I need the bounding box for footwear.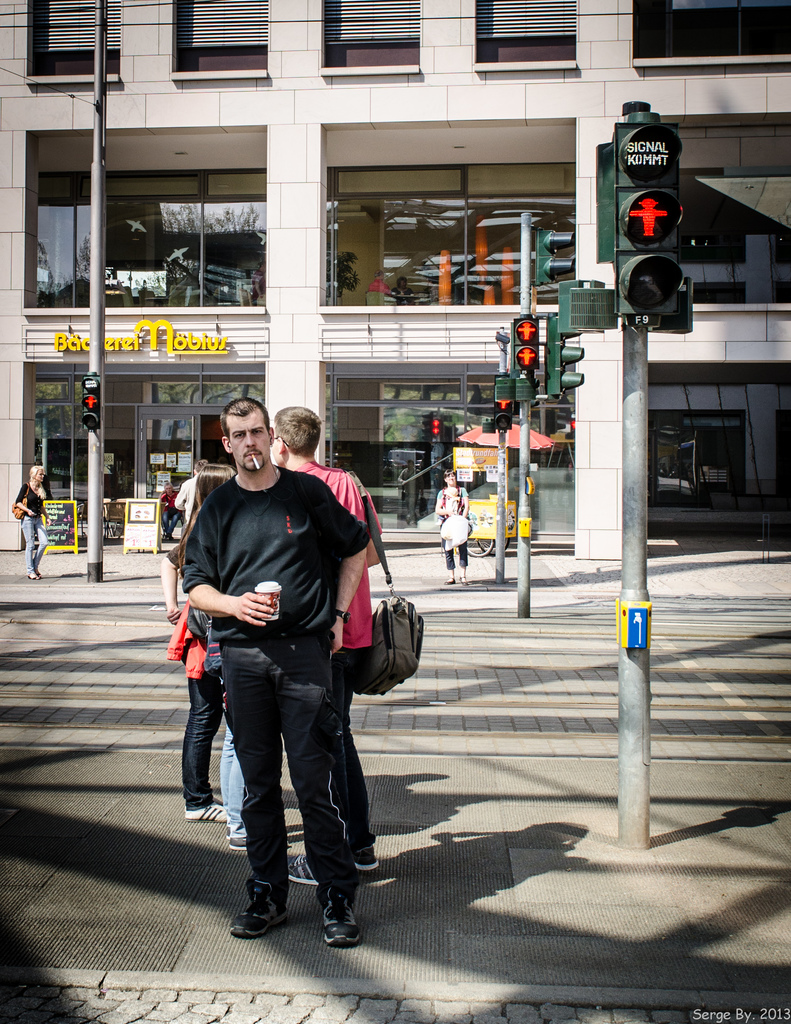
Here it is: (left=185, top=801, right=228, bottom=824).
